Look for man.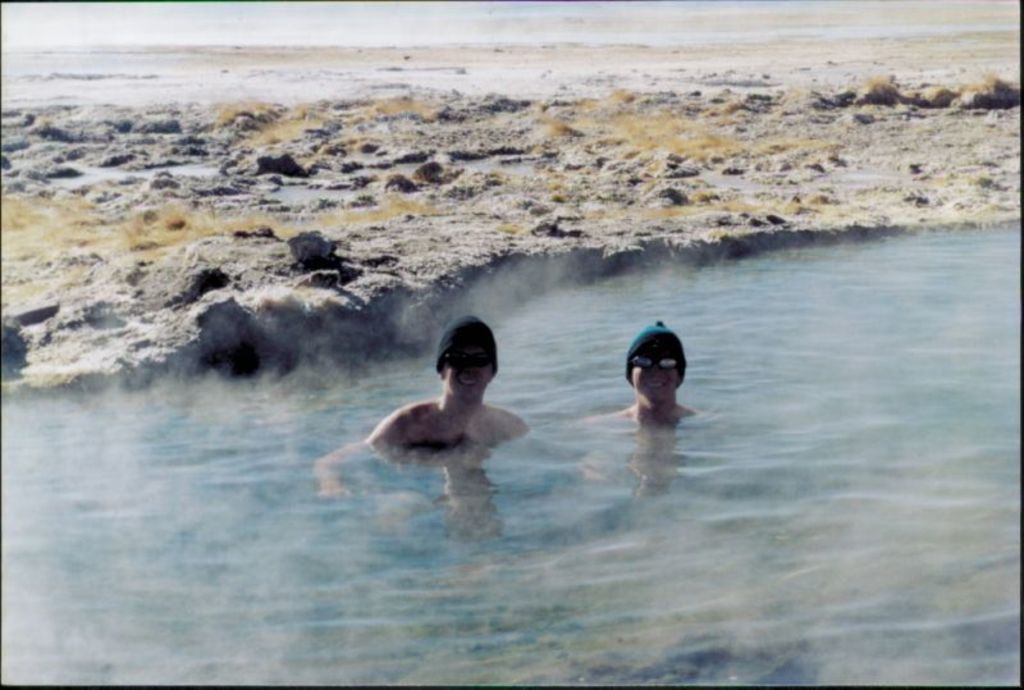
Found: 310/314/621/559.
